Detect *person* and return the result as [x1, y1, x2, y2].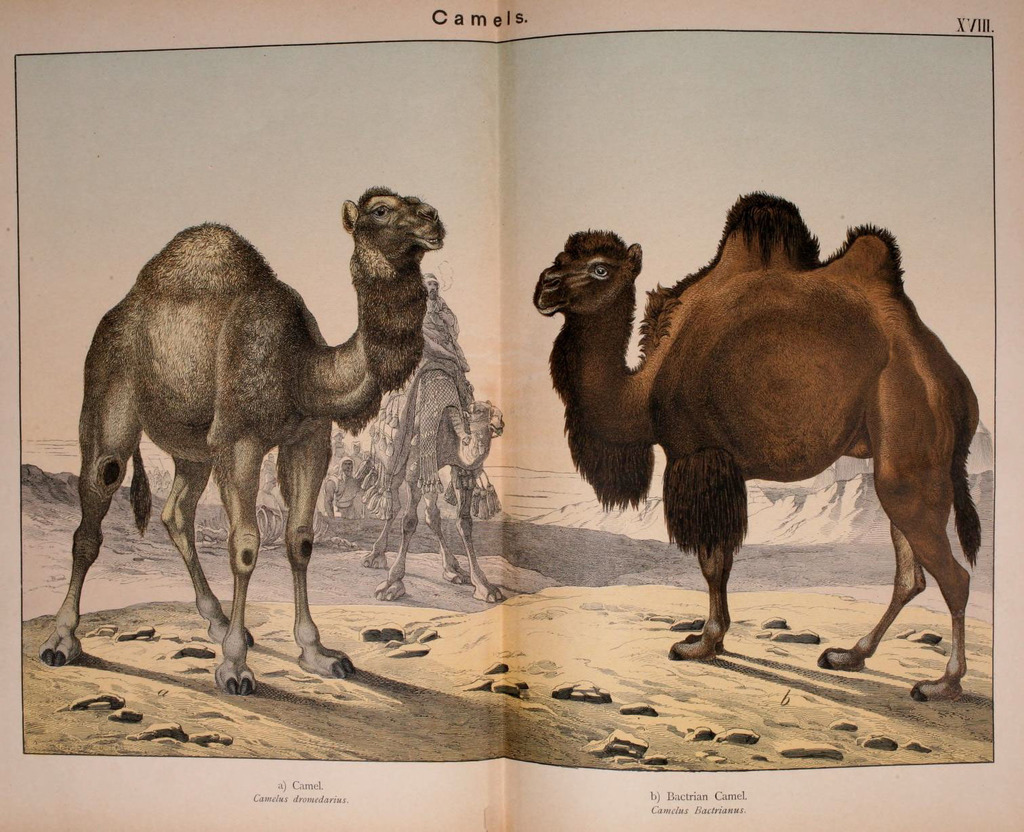
[412, 267, 468, 377].
